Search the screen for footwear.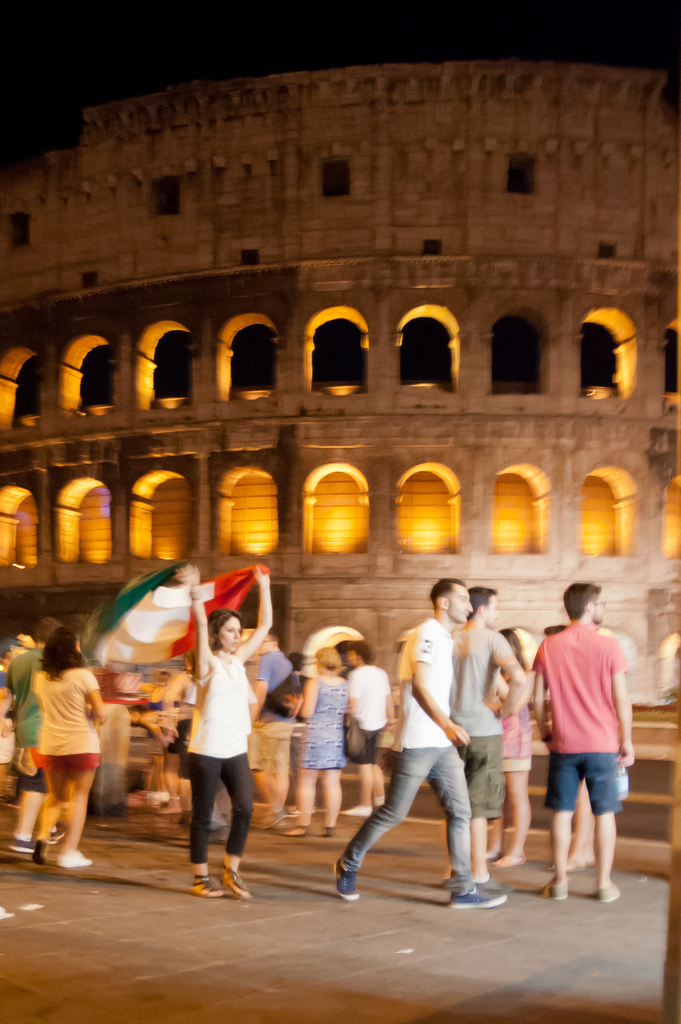
Found at [x1=281, y1=821, x2=305, y2=835].
